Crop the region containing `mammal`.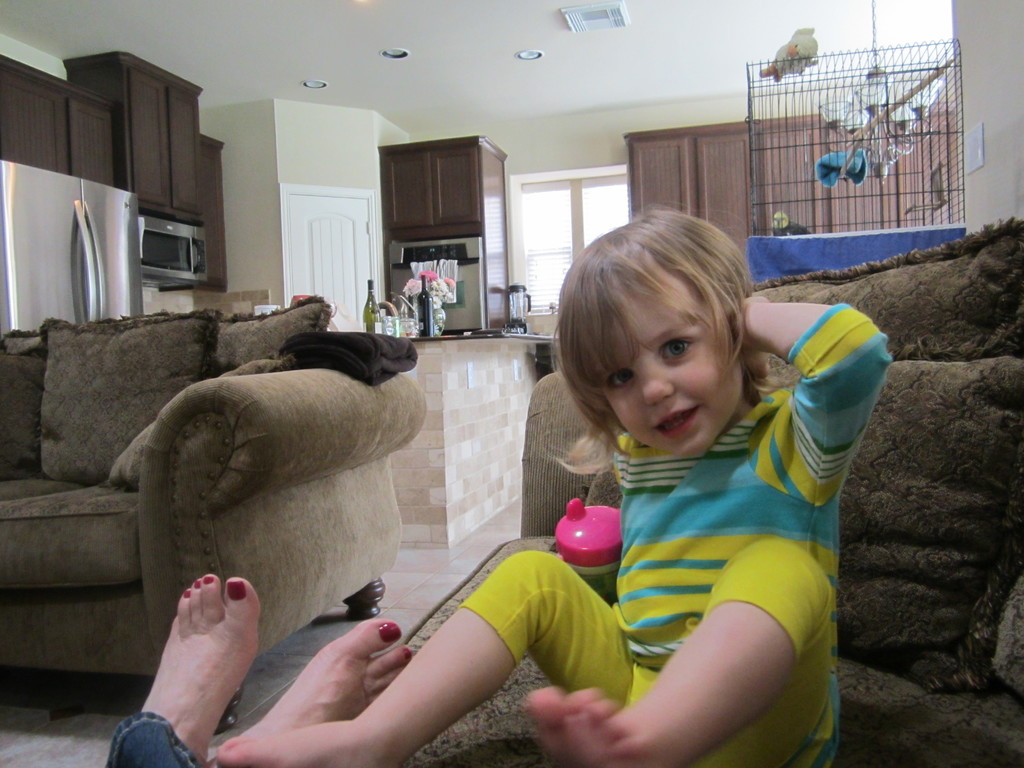
Crop region: [x1=108, y1=573, x2=415, y2=767].
